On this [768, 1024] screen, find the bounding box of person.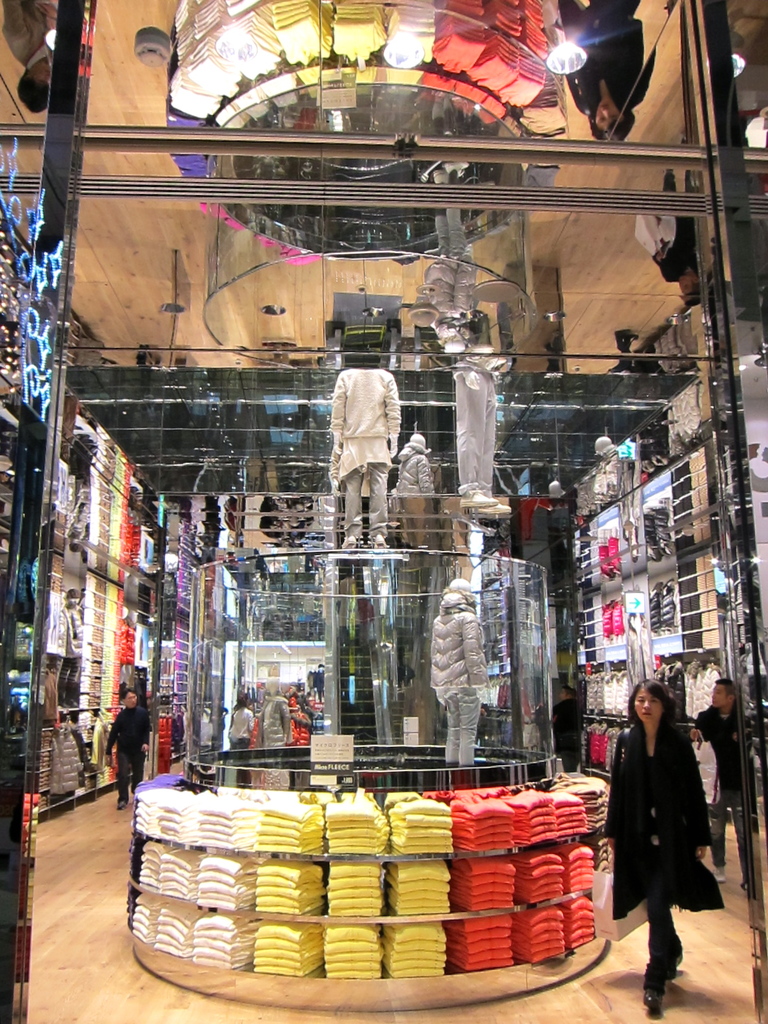
Bounding box: crop(325, 365, 403, 552).
